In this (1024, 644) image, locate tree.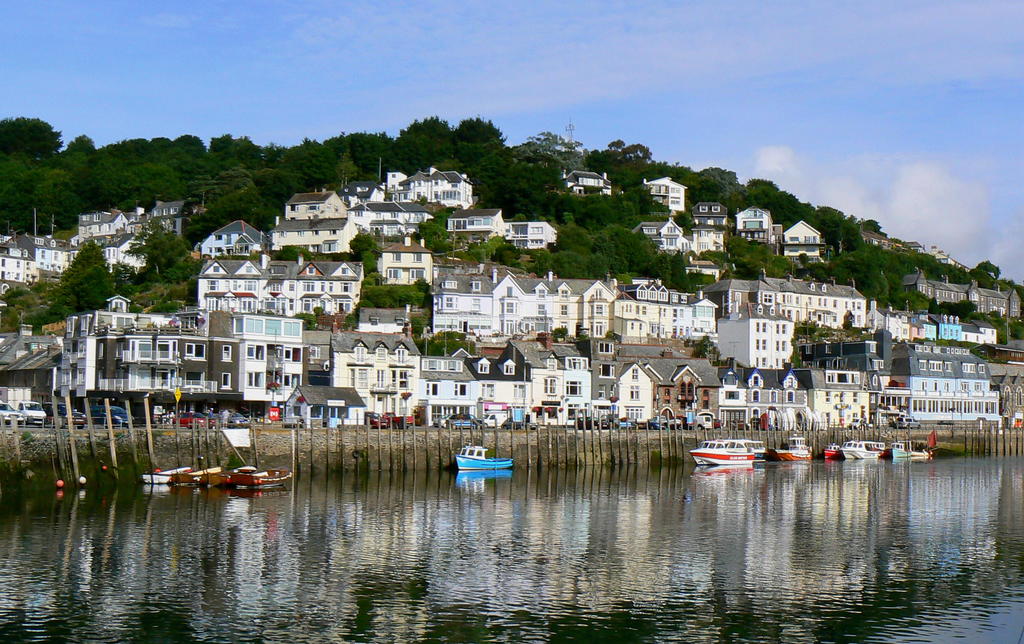
Bounding box: (left=732, top=175, right=773, bottom=213).
